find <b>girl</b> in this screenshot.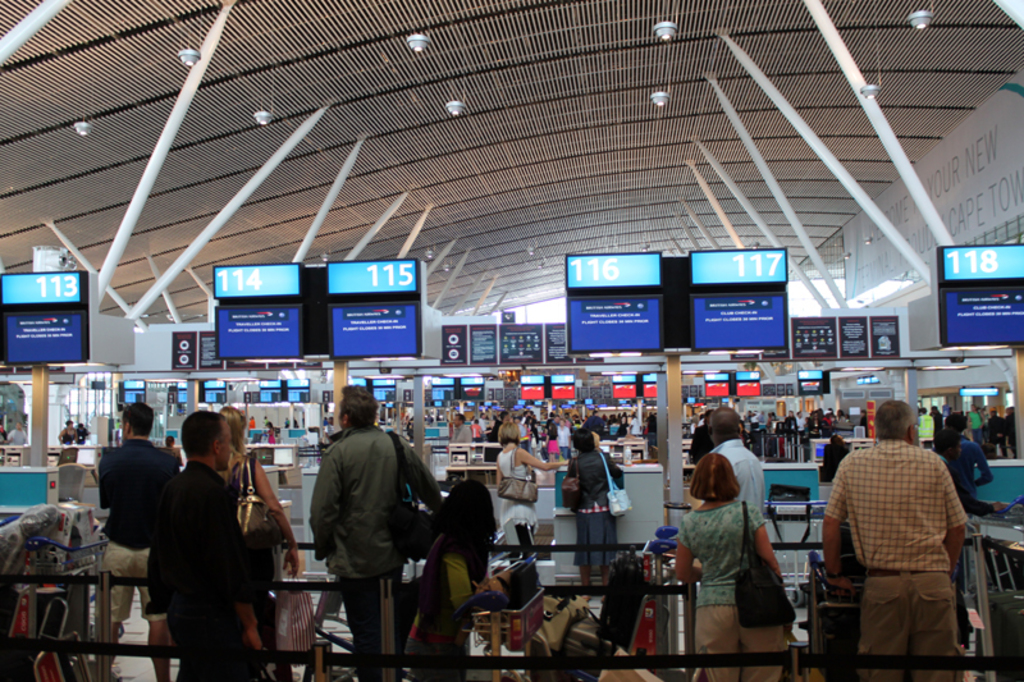
The bounding box for <b>girl</b> is bbox=[671, 453, 785, 678].
